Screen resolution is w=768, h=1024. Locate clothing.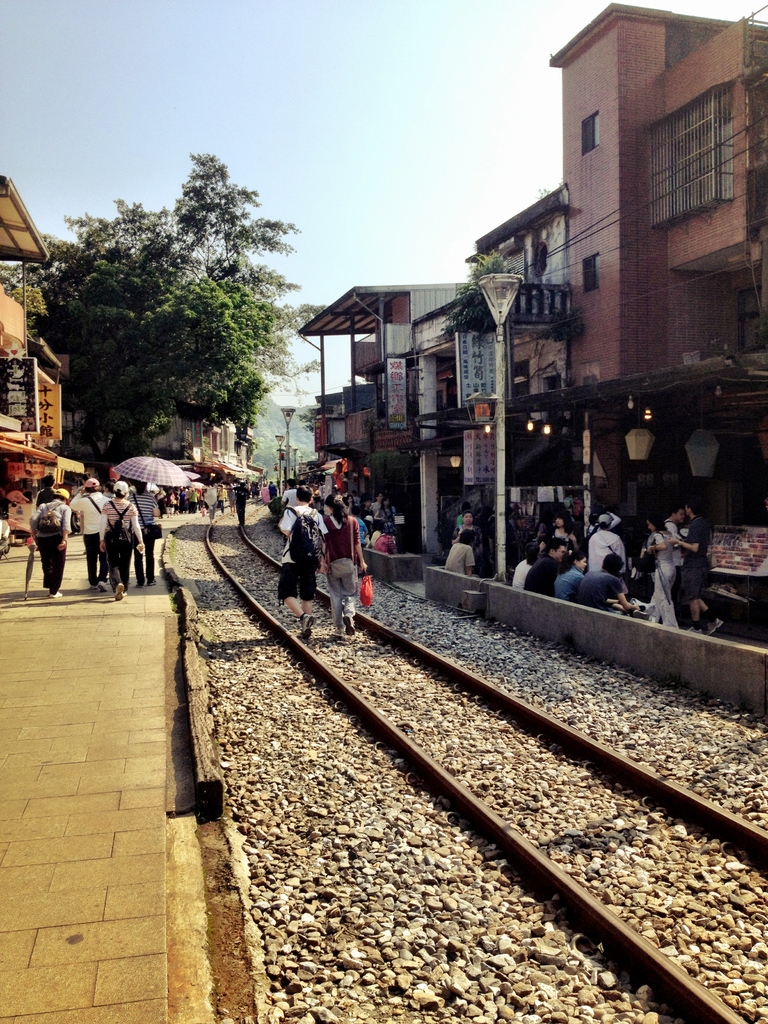
(546,564,584,599).
